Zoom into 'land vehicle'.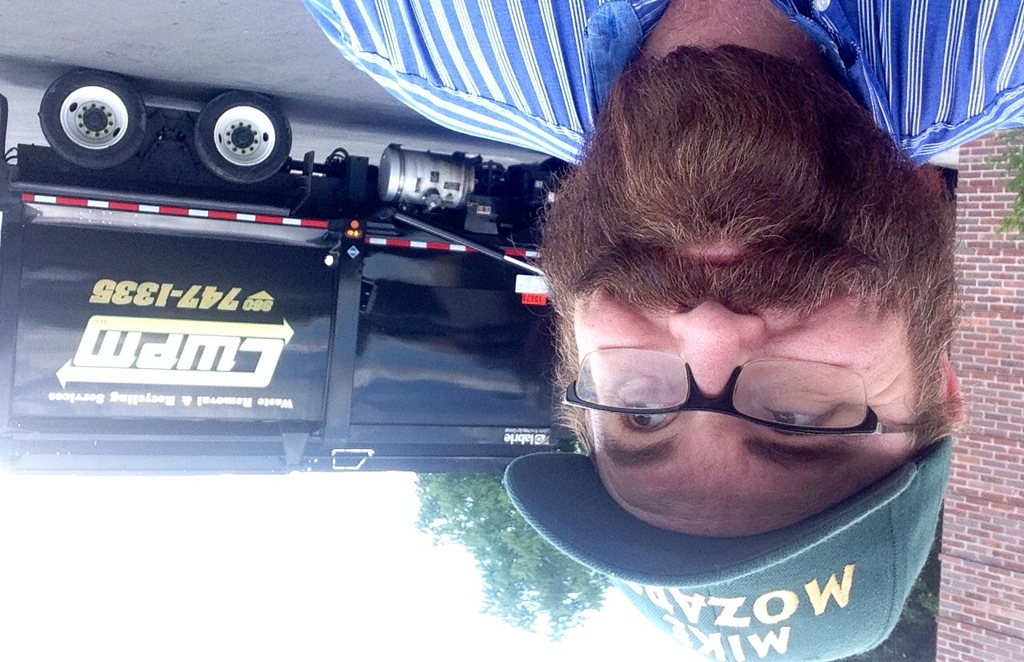
Zoom target: (0, 69, 586, 478).
